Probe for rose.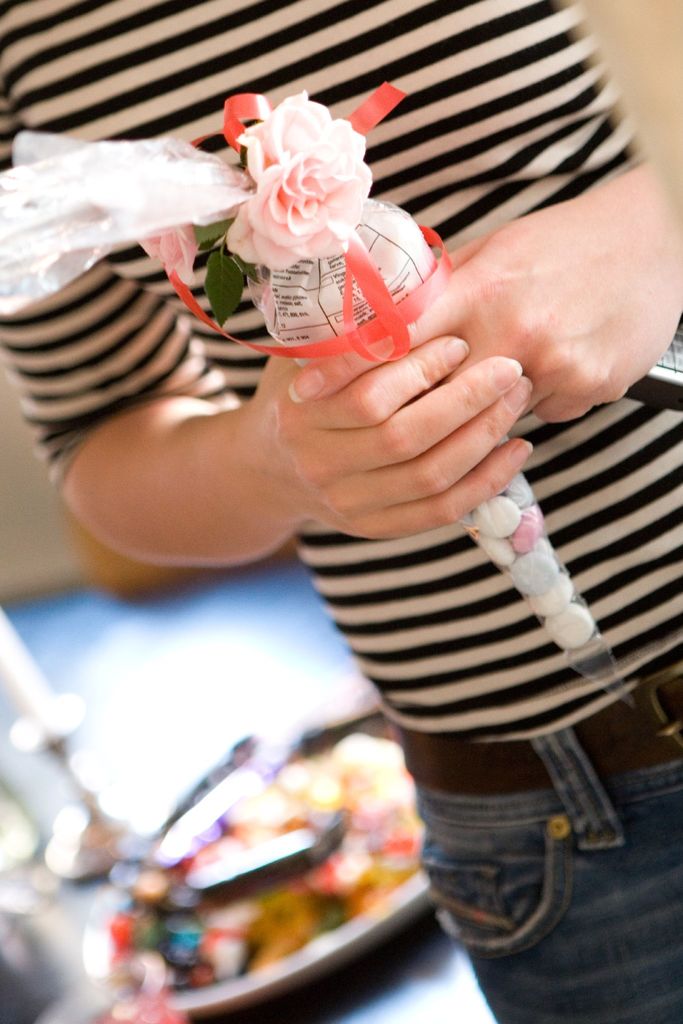
Probe result: x1=215, y1=91, x2=372, y2=269.
